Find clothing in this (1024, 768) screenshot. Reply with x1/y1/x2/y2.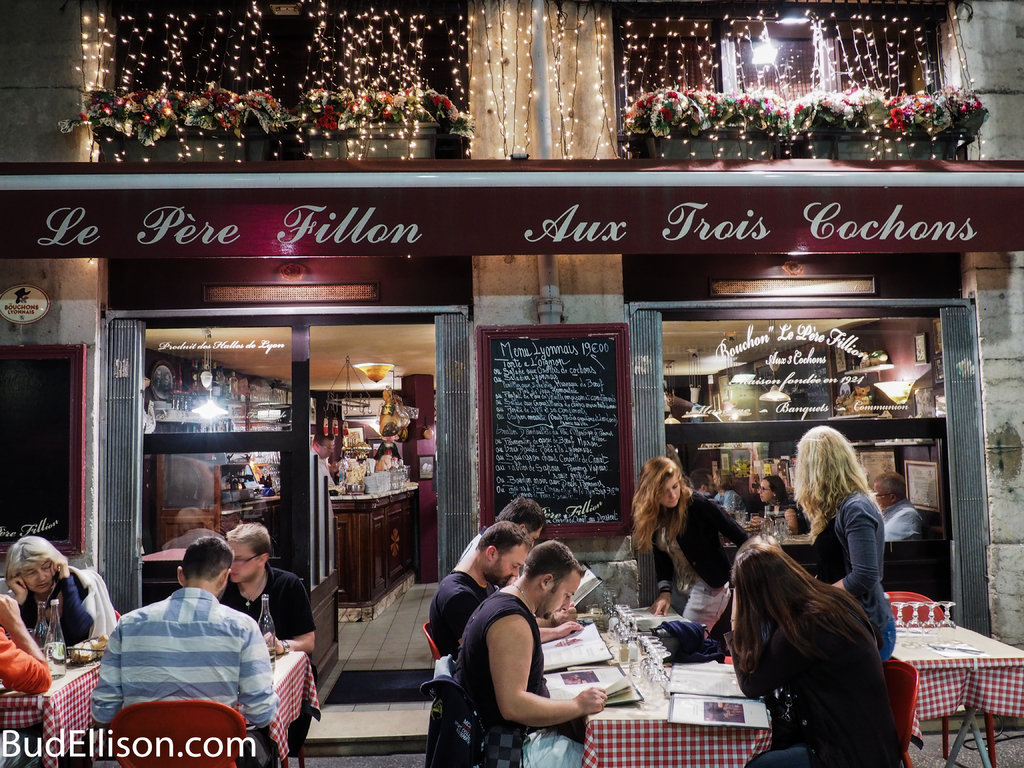
650/492/743/633.
